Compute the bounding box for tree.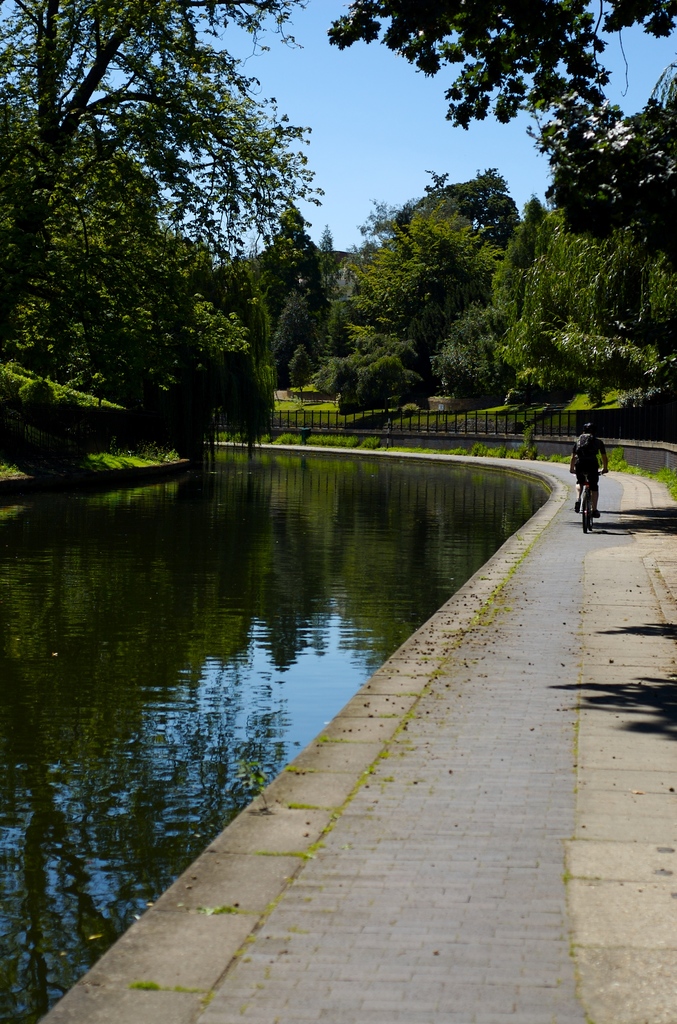
pyautogui.locateOnScreen(259, 207, 325, 389).
